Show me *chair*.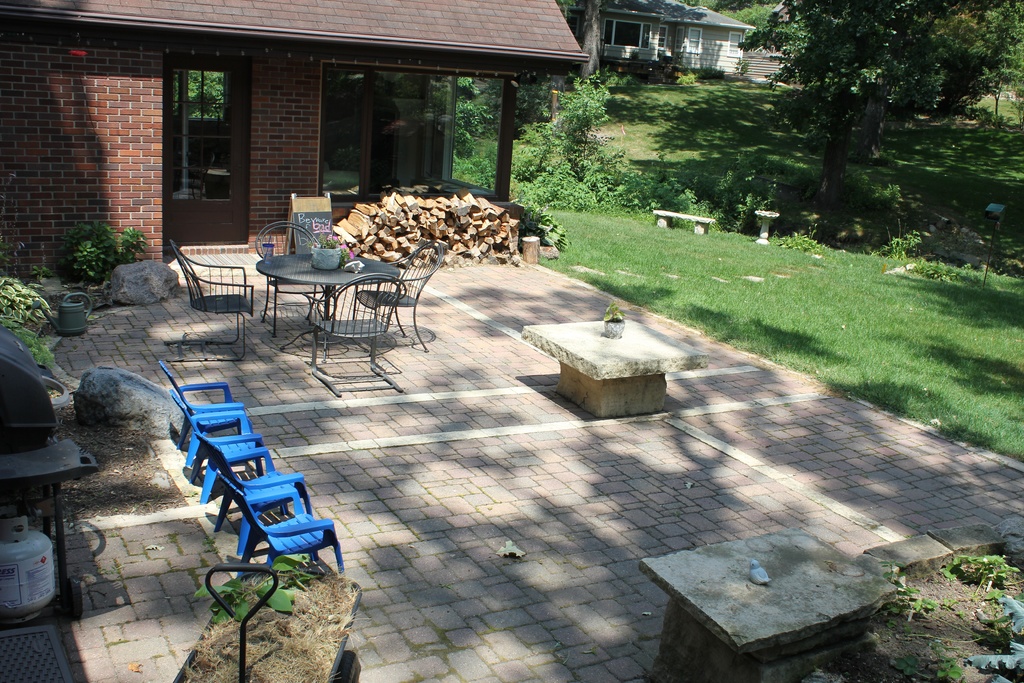
*chair* is here: (x1=171, y1=390, x2=267, y2=506).
